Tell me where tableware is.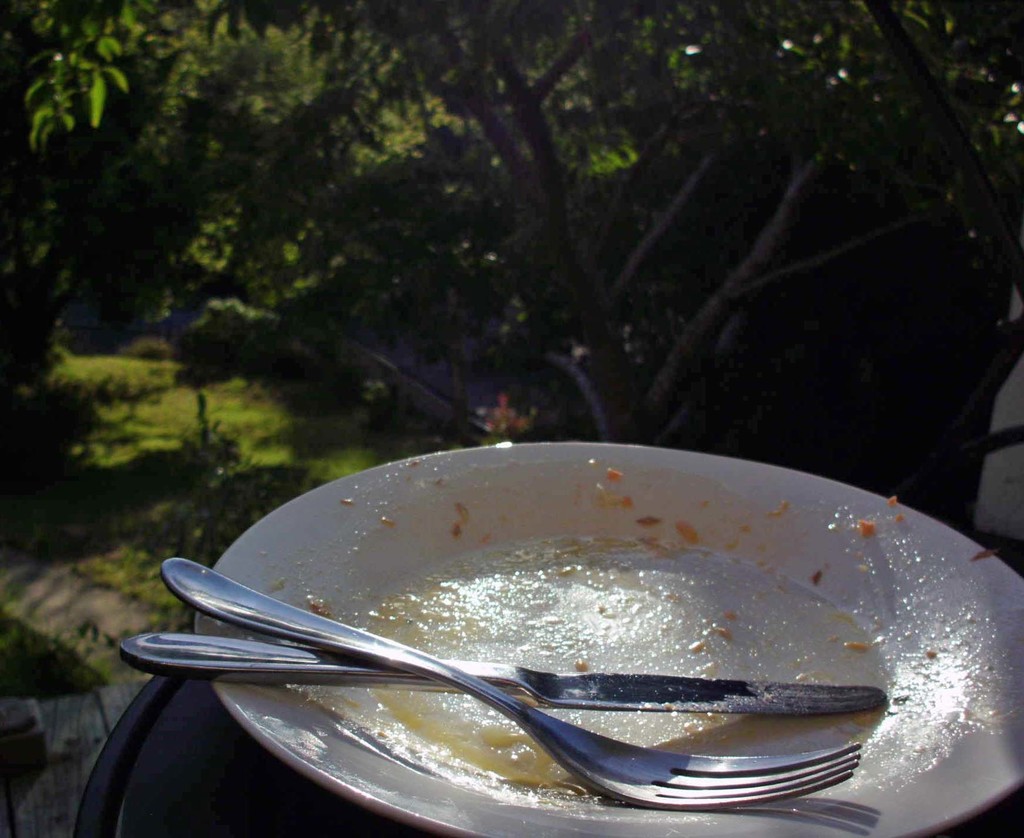
tableware is at bbox(156, 560, 854, 806).
